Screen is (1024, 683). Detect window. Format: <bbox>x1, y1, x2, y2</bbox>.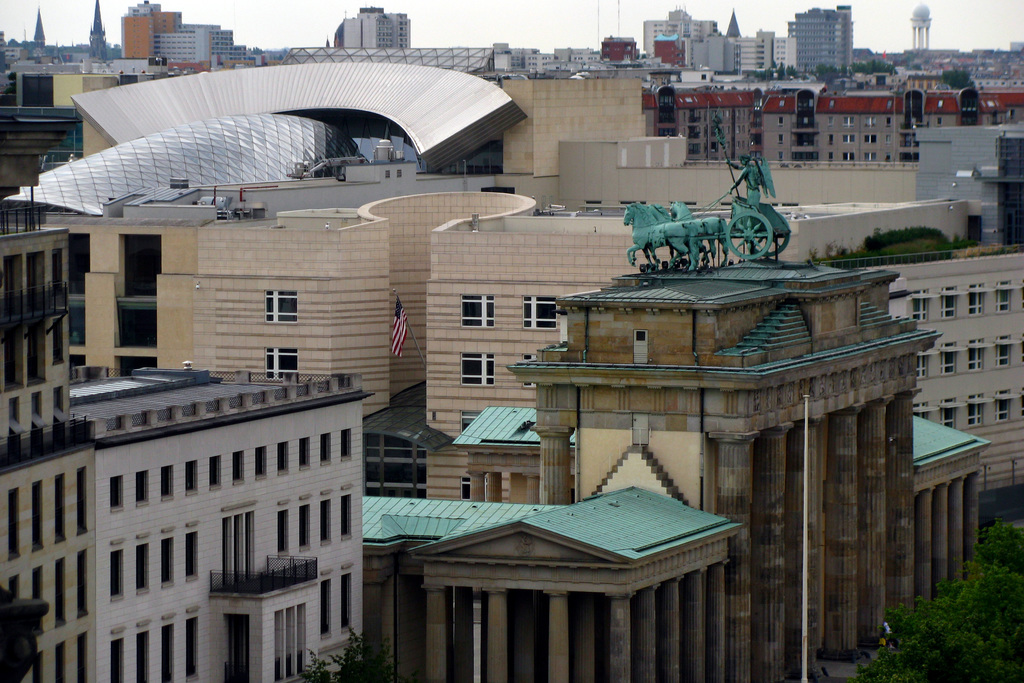
<bbox>110, 477, 124, 512</bbox>.
